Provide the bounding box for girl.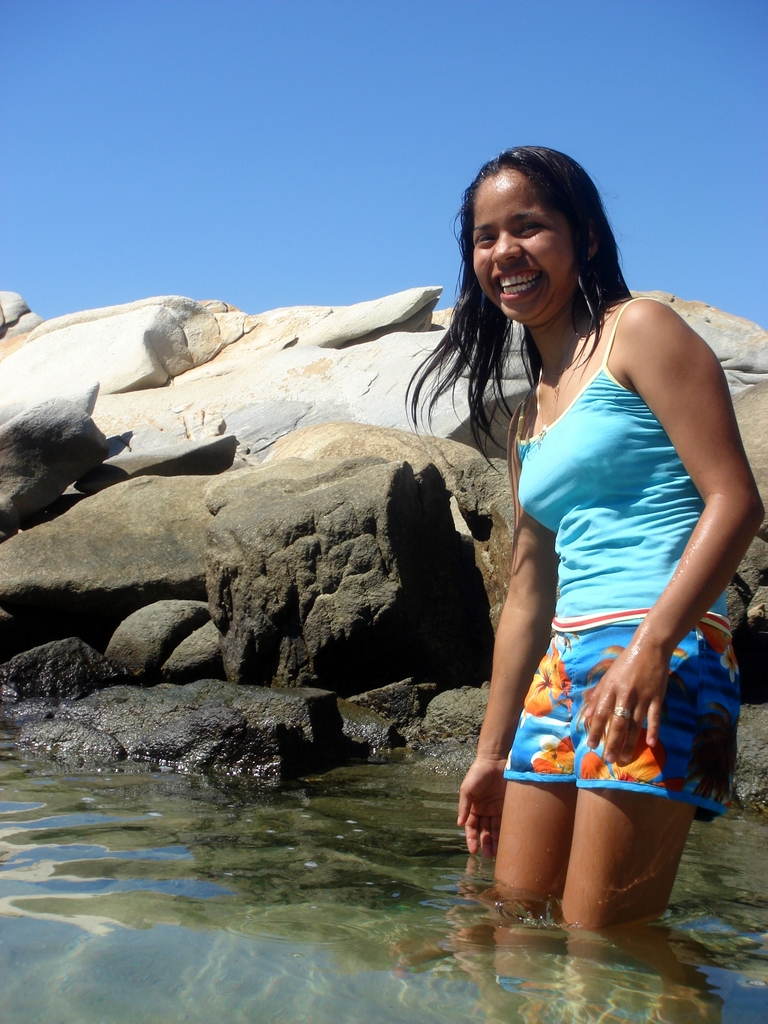
408/147/767/932.
